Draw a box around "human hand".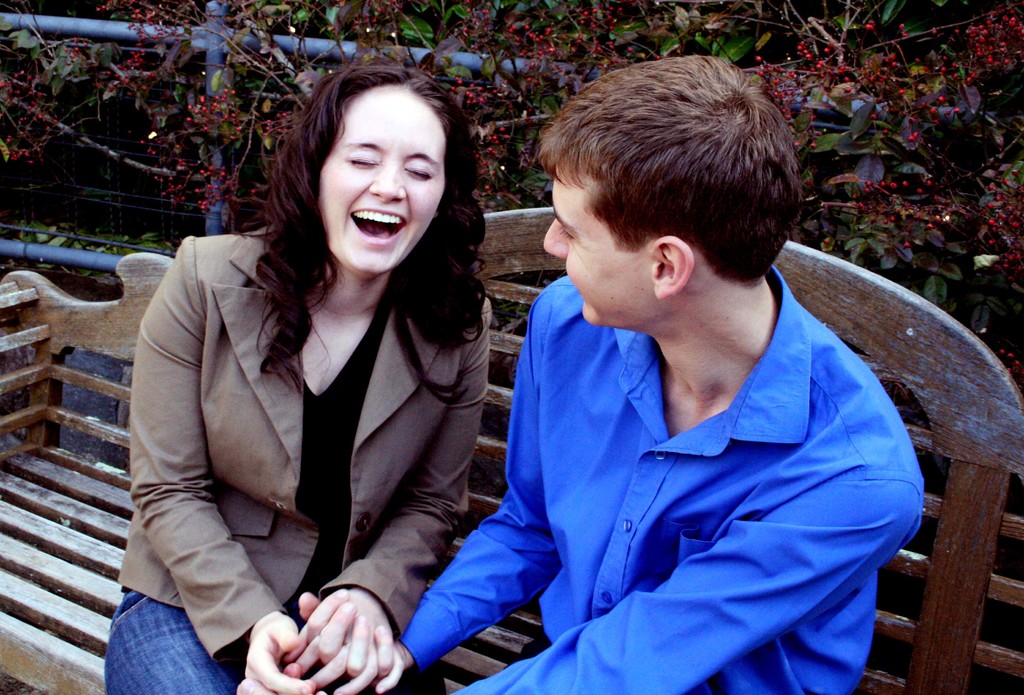
{"x1": 277, "y1": 620, "x2": 415, "y2": 694}.
